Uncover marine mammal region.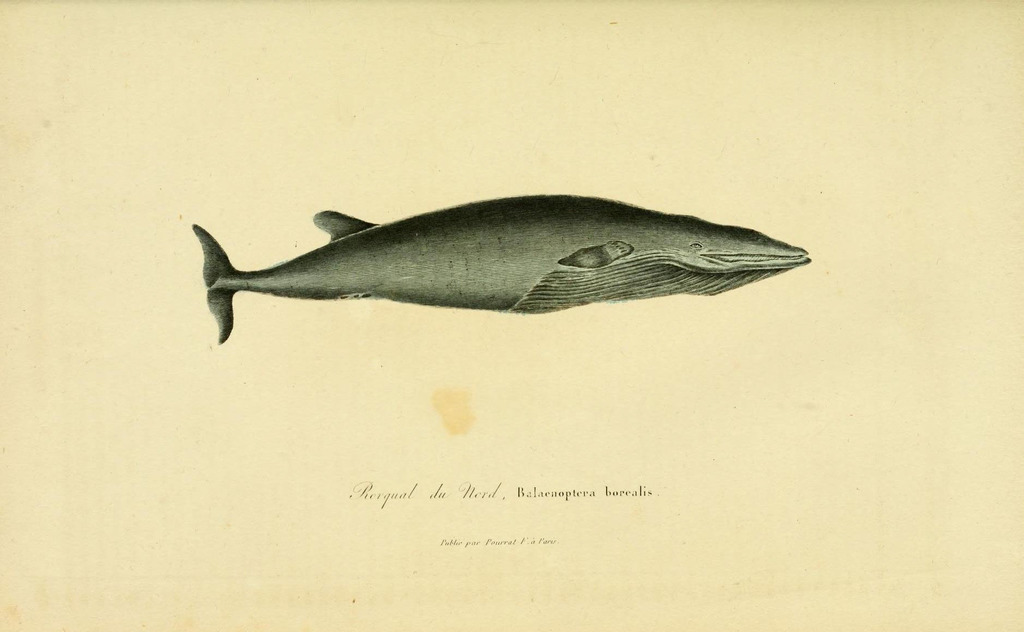
Uncovered: x1=142, y1=190, x2=791, y2=350.
